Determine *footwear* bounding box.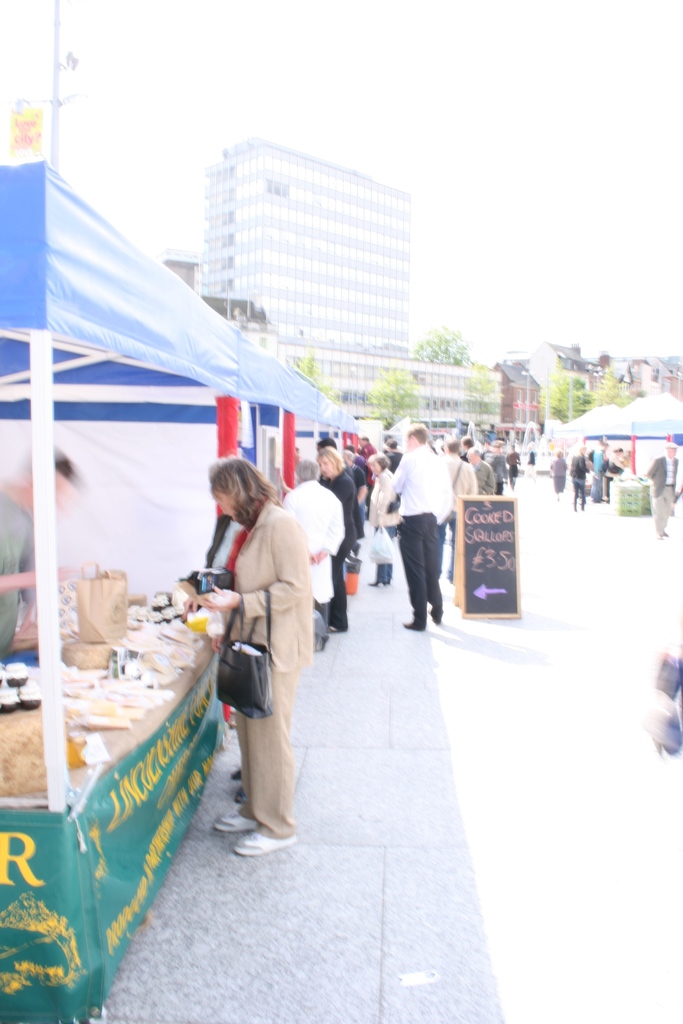
Determined: <box>213,809,258,833</box>.
